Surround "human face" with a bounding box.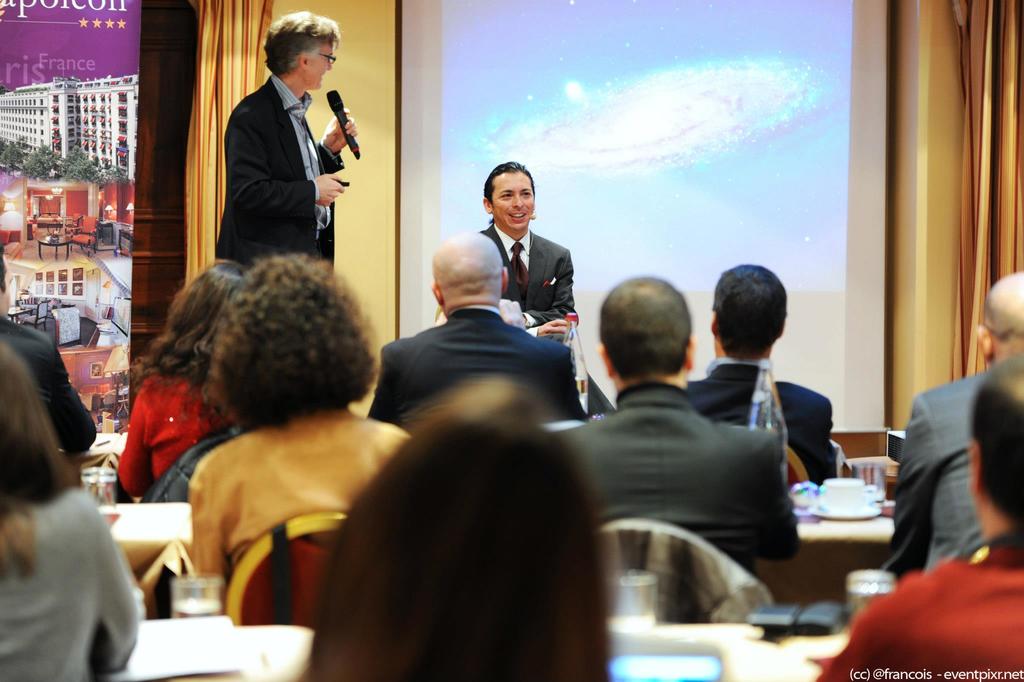
[left=0, top=257, right=14, bottom=317].
